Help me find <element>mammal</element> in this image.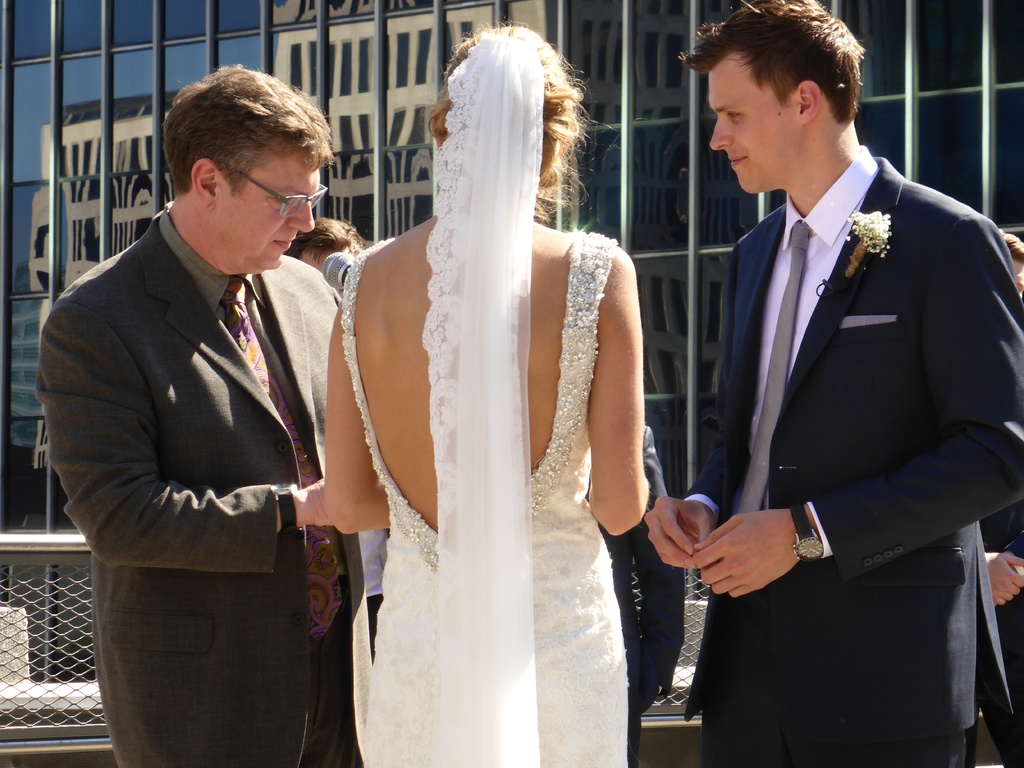
Found it: x1=316 y1=22 x2=650 y2=767.
